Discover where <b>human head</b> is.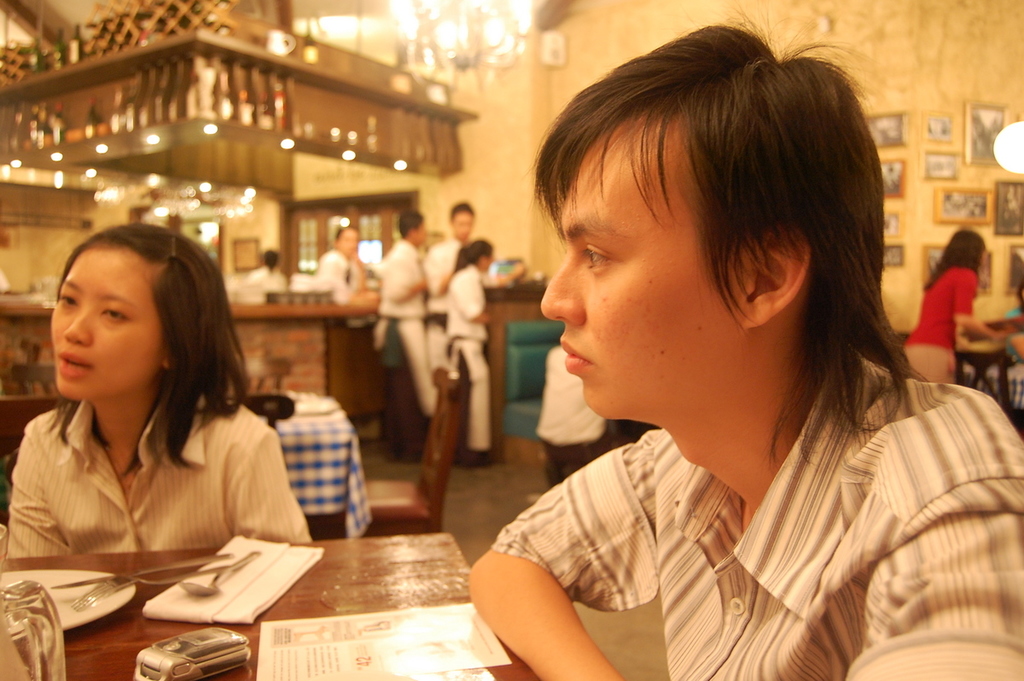
Discovered at <box>949,224,985,260</box>.
